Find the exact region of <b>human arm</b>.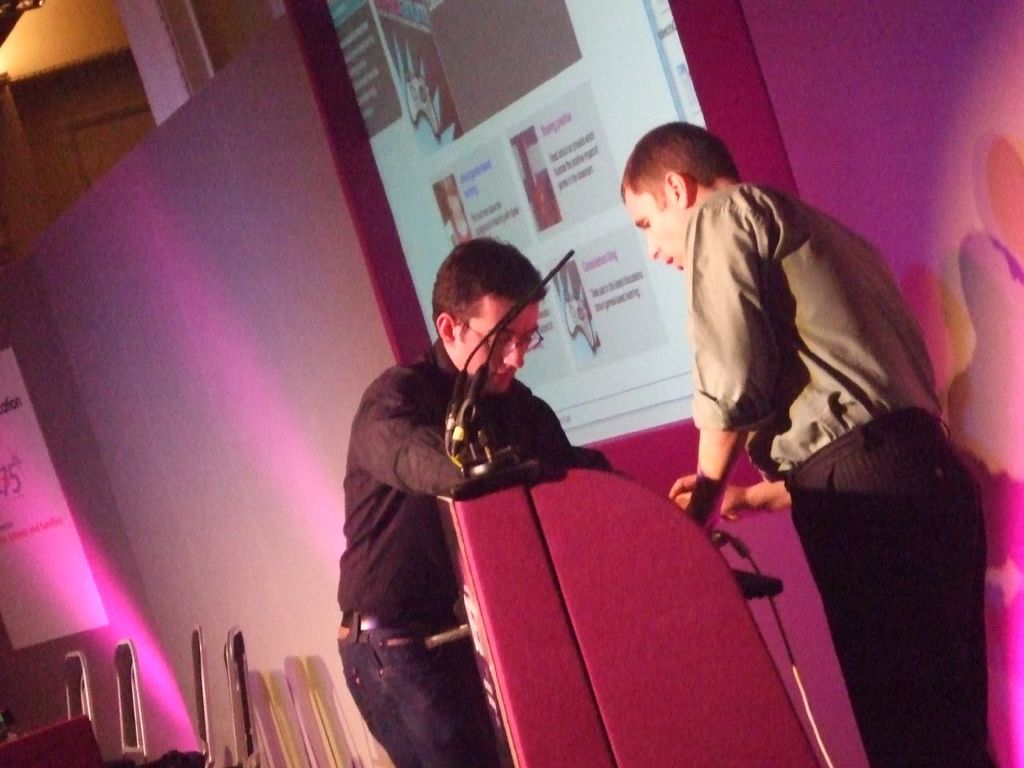
Exact region: bbox(522, 398, 582, 470).
